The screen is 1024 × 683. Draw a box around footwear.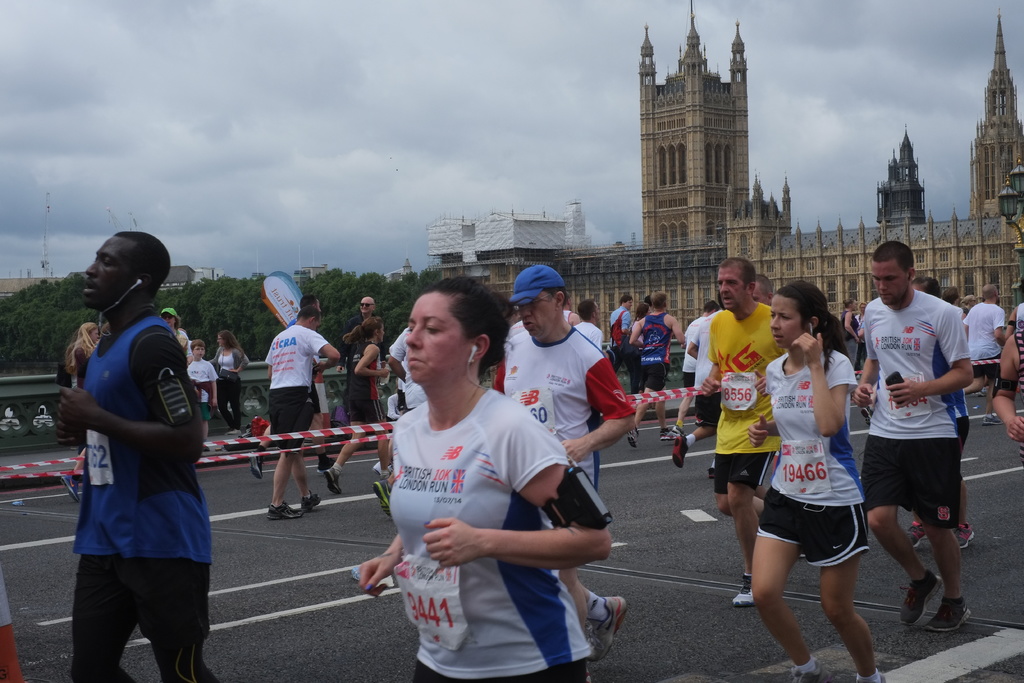
detection(673, 424, 686, 432).
